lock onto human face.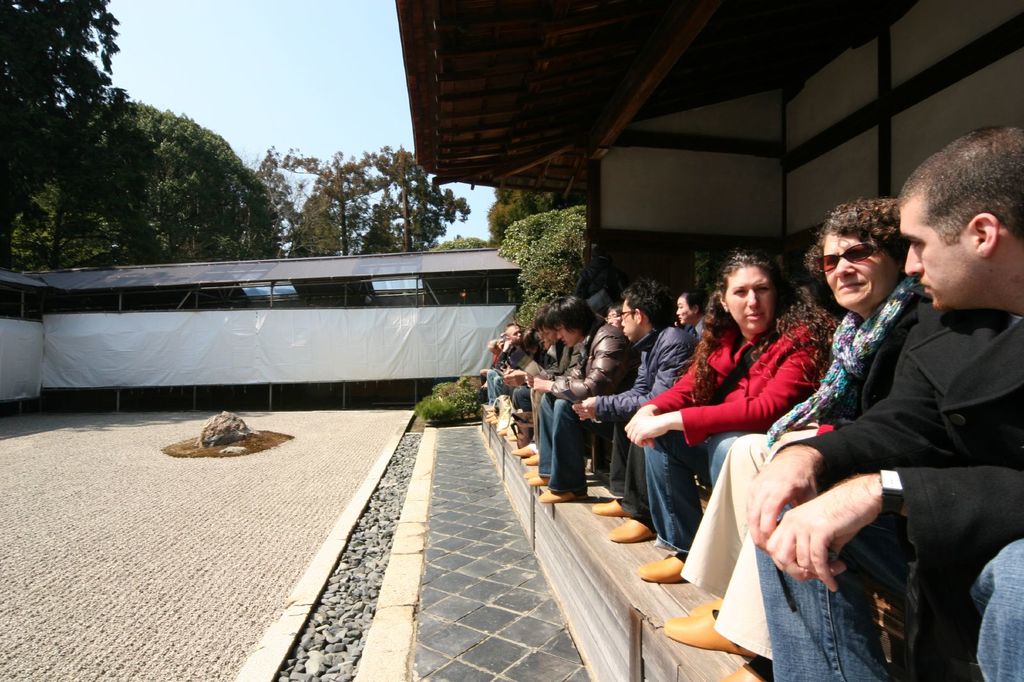
Locked: <box>557,325,580,349</box>.
